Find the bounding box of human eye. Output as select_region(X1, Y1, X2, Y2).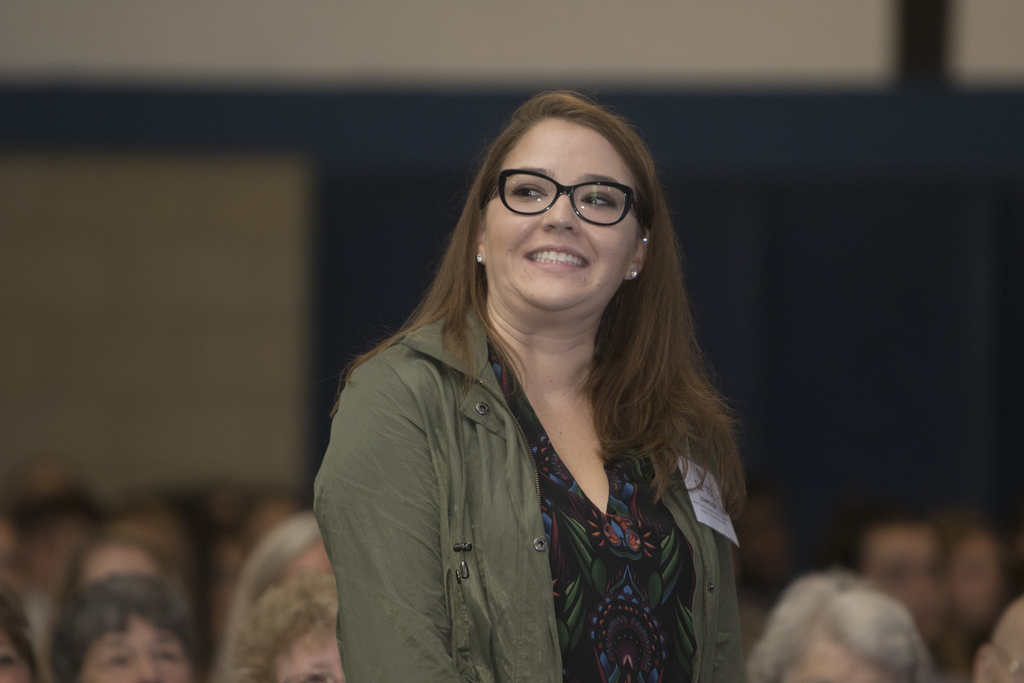
select_region(581, 188, 619, 215).
